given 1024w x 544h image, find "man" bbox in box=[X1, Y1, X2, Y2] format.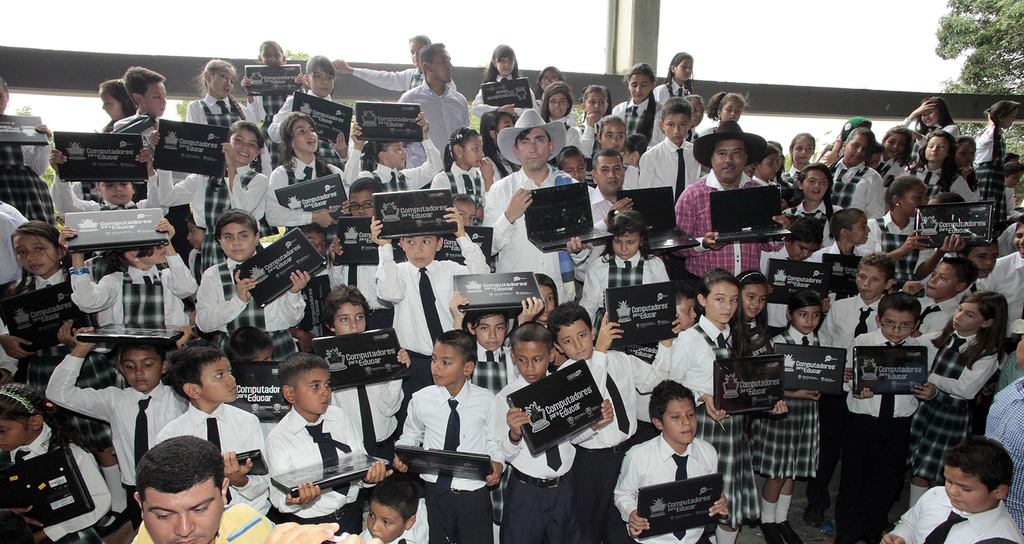
box=[135, 438, 387, 543].
